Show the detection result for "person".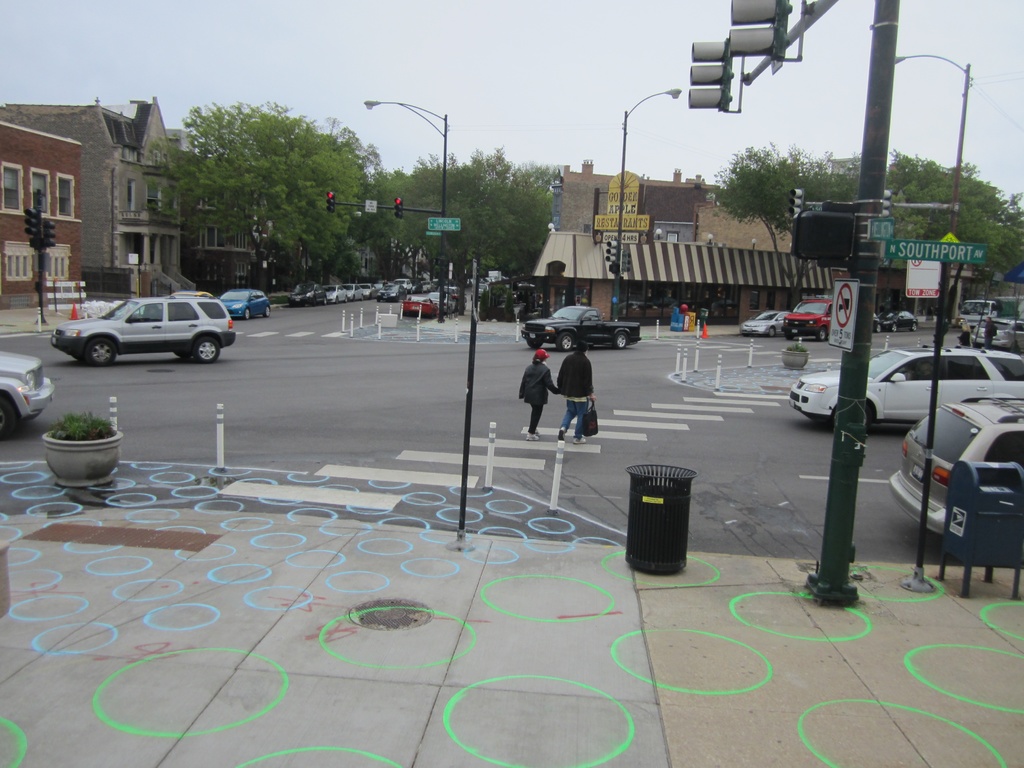
[left=516, top=346, right=561, bottom=444].
